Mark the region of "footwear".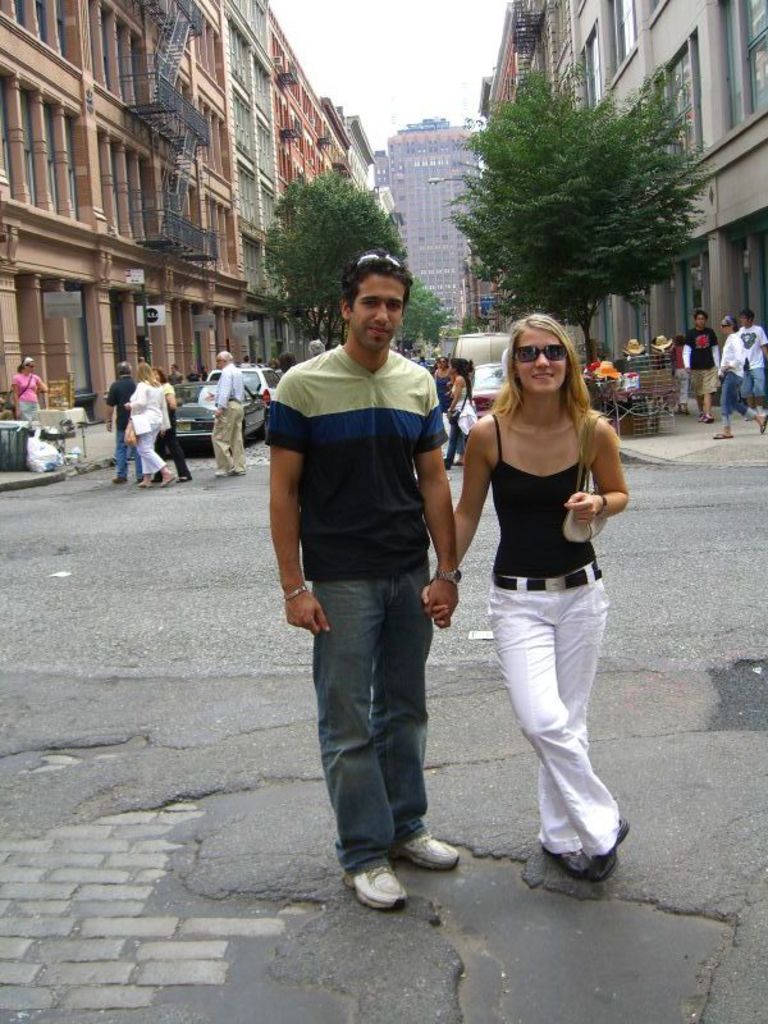
Region: crop(110, 476, 125, 483).
